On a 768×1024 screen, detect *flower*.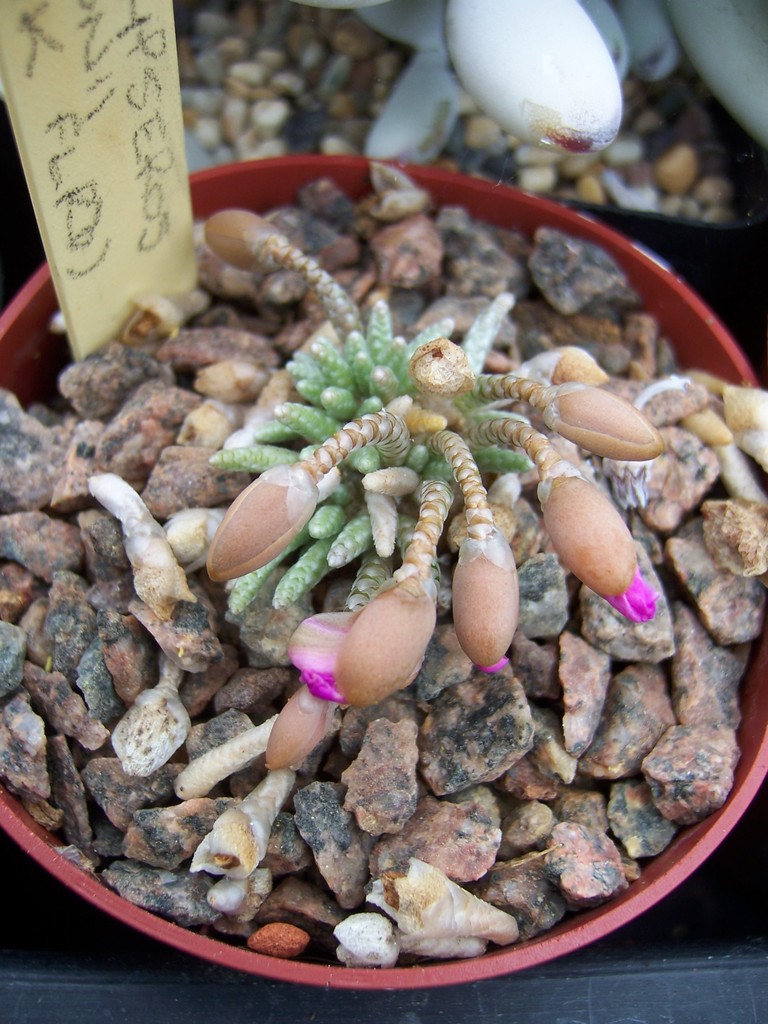
box(286, 605, 359, 699).
